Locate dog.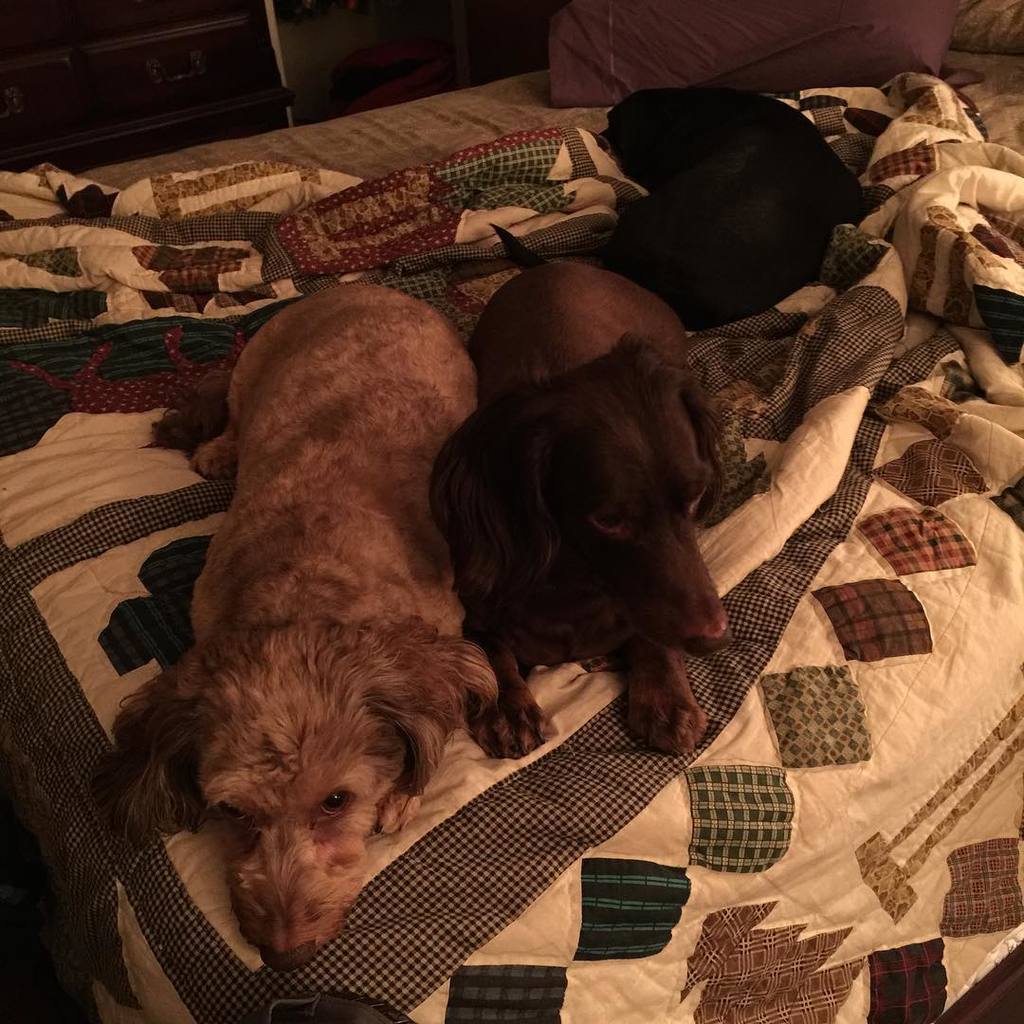
Bounding box: 423:214:736:758.
